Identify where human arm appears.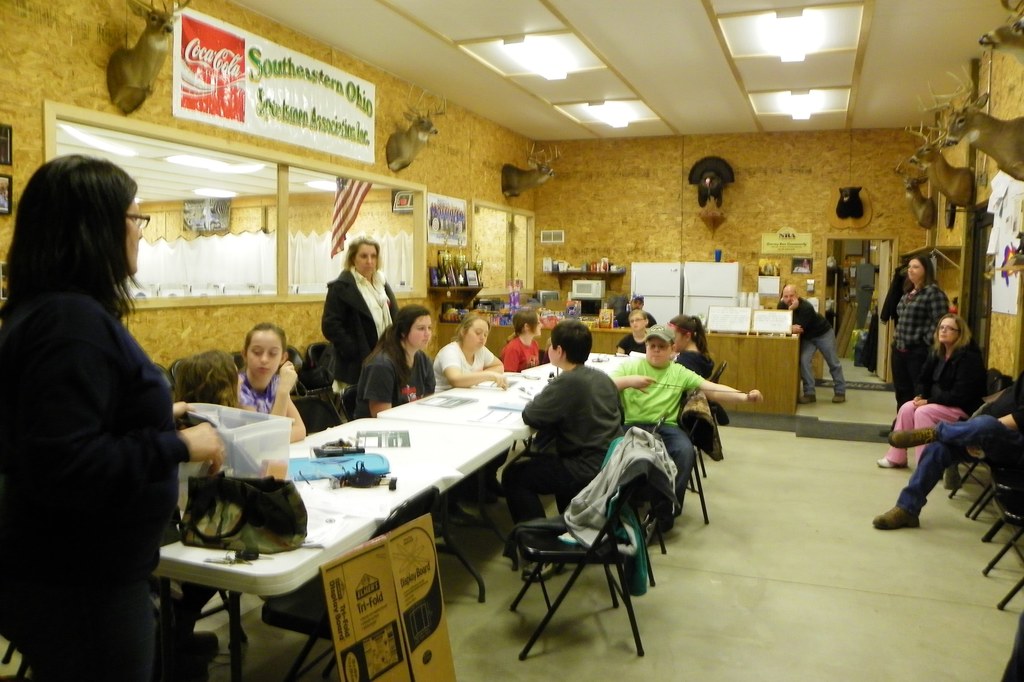
Appears at left=241, top=353, right=301, bottom=428.
